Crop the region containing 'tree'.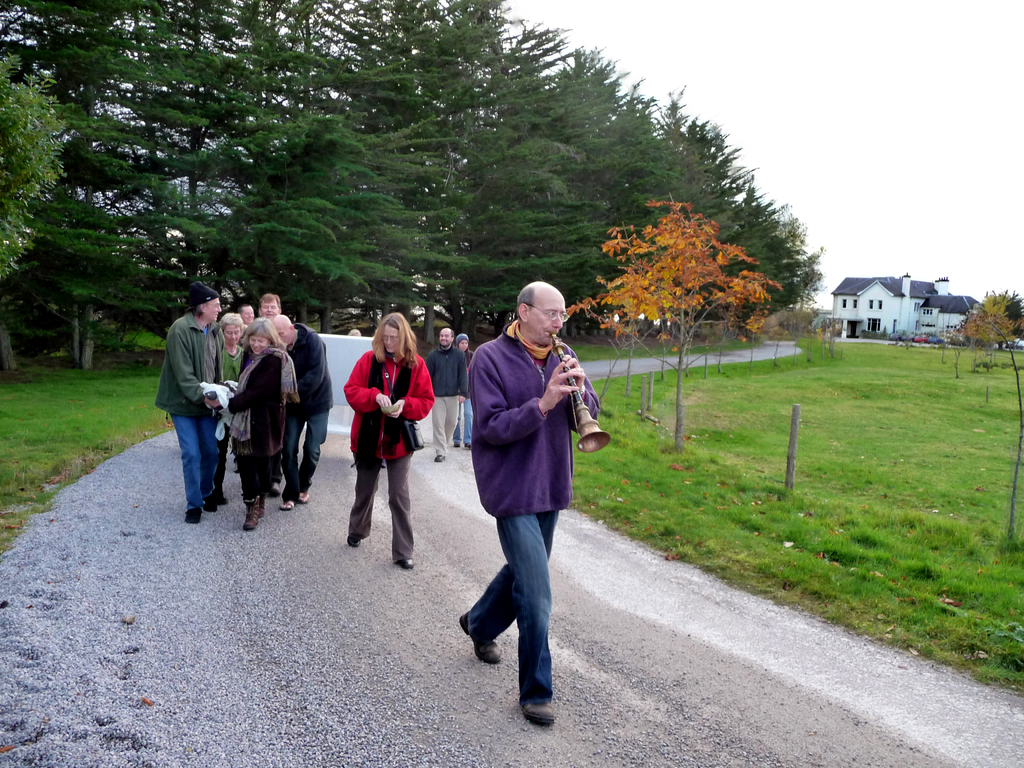
Crop region: detection(969, 287, 1023, 356).
